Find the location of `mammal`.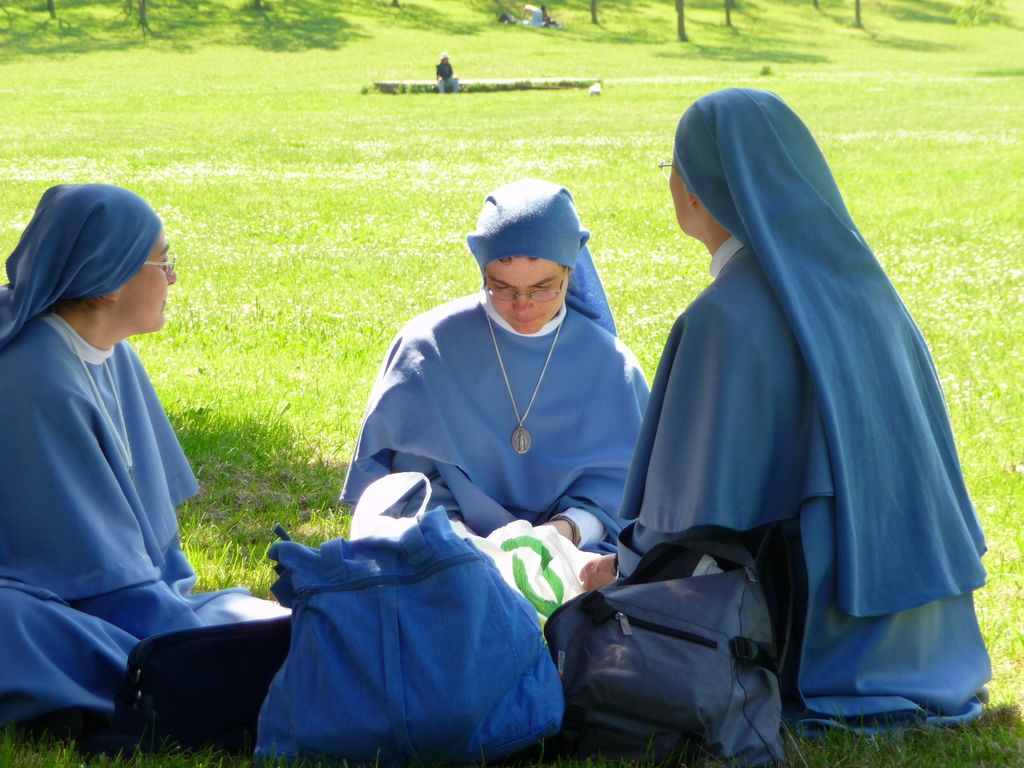
Location: [499,12,520,24].
